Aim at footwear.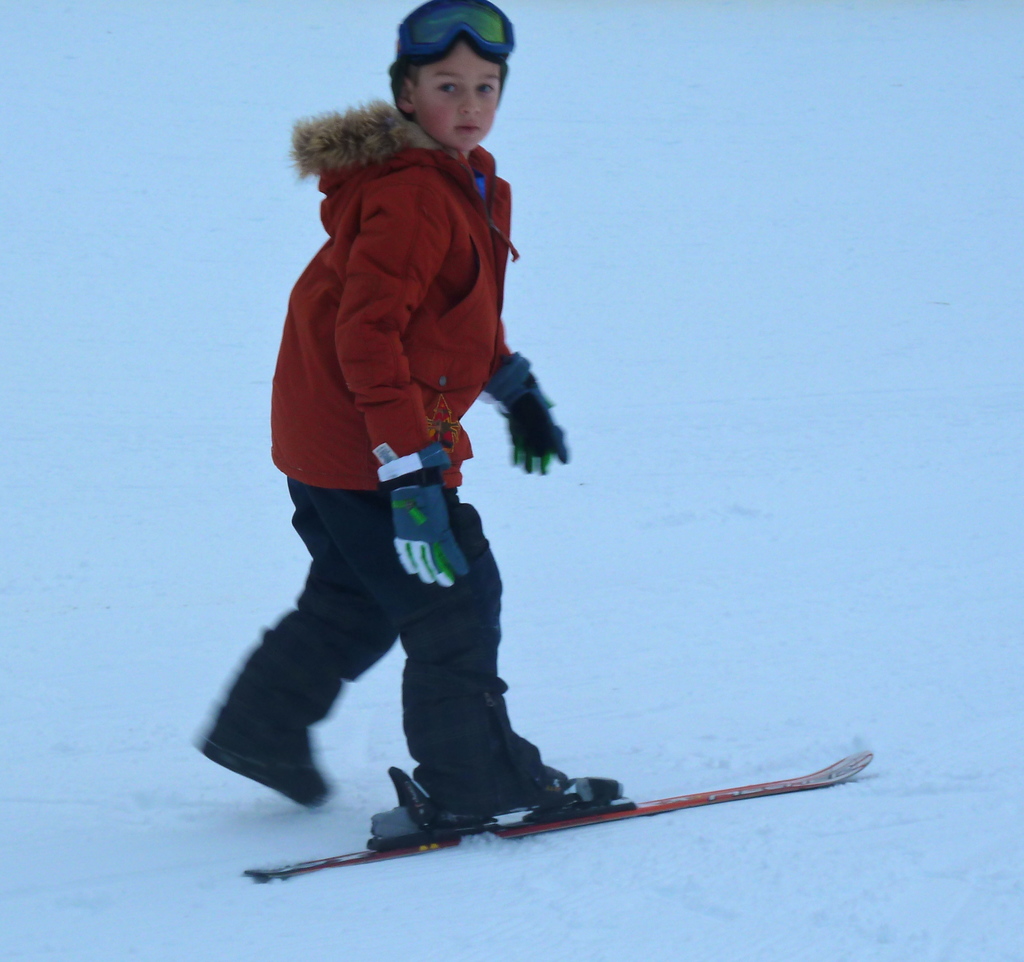
Aimed at bbox(422, 744, 570, 810).
